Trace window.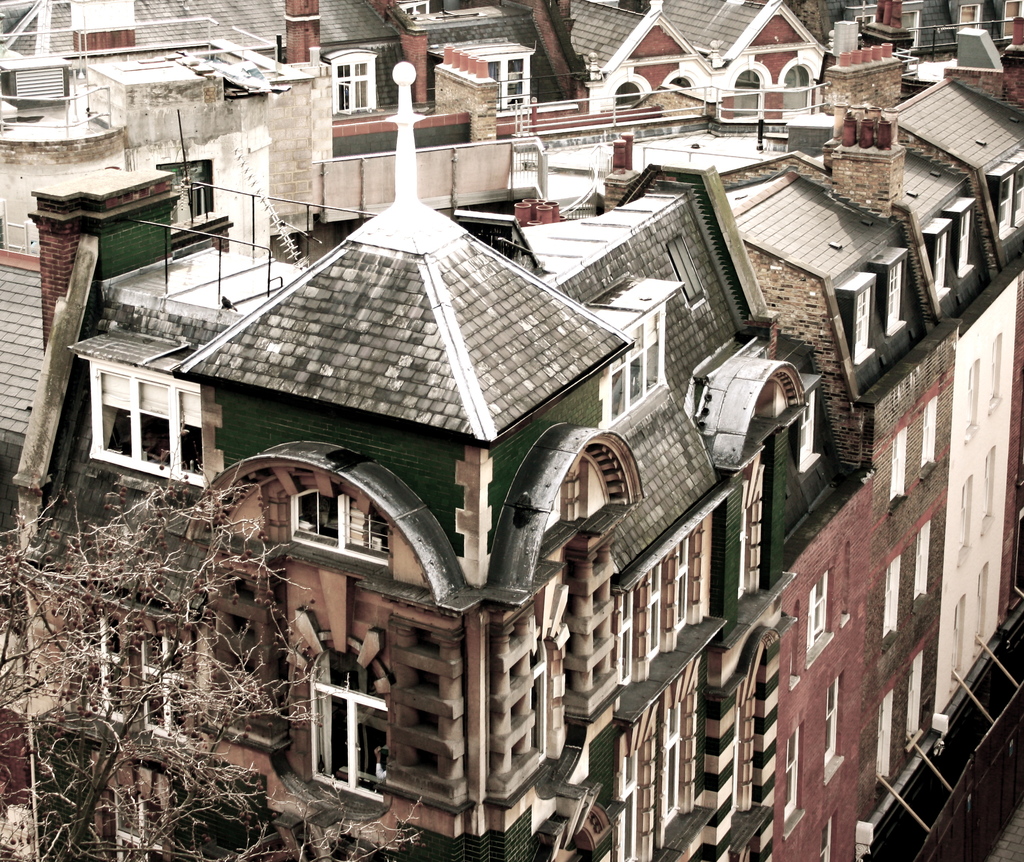
Traced to <region>83, 596, 128, 718</region>.
